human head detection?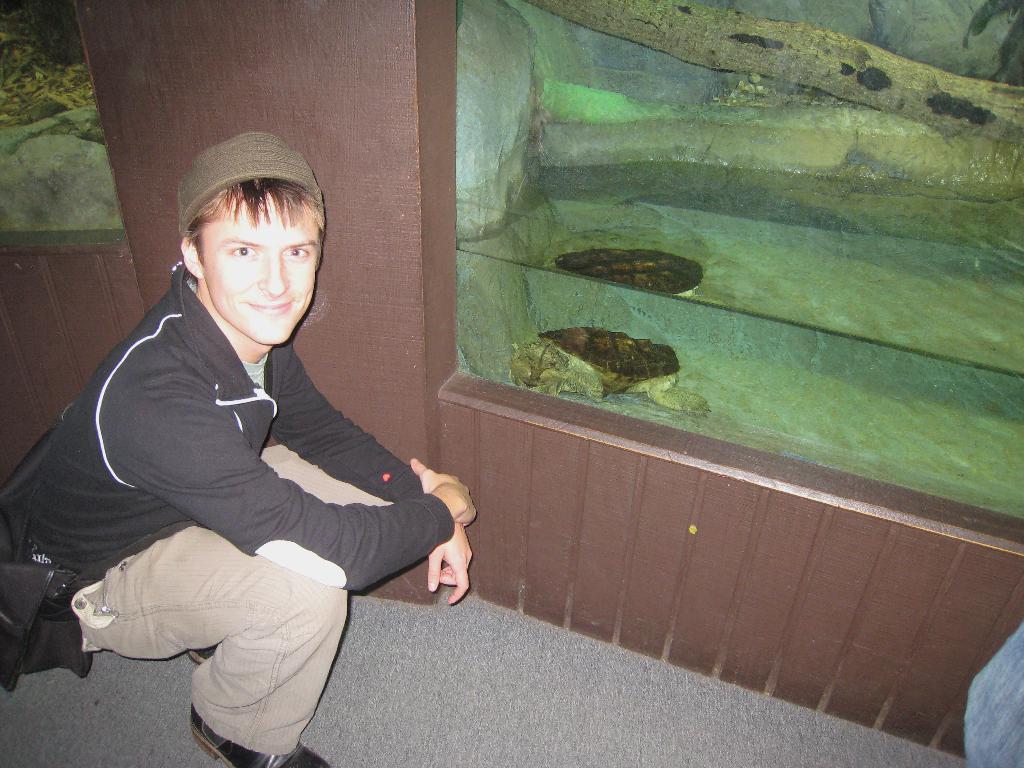
[x1=168, y1=140, x2=330, y2=351]
